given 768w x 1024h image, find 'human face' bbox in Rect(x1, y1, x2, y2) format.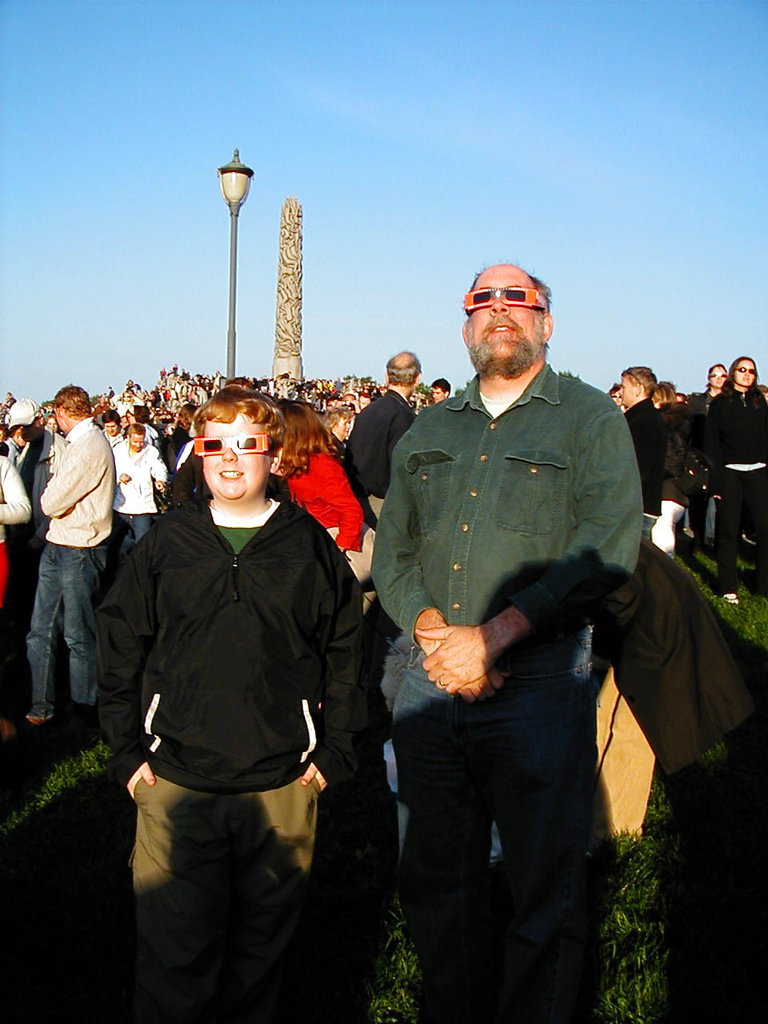
Rect(618, 378, 636, 404).
